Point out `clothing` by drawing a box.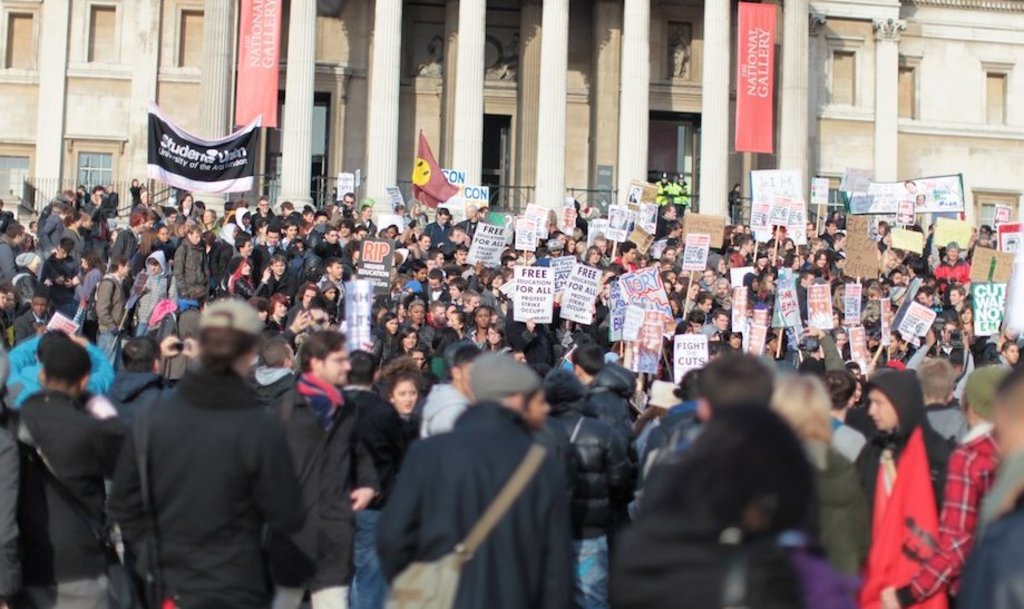
l=418, t=380, r=477, b=441.
